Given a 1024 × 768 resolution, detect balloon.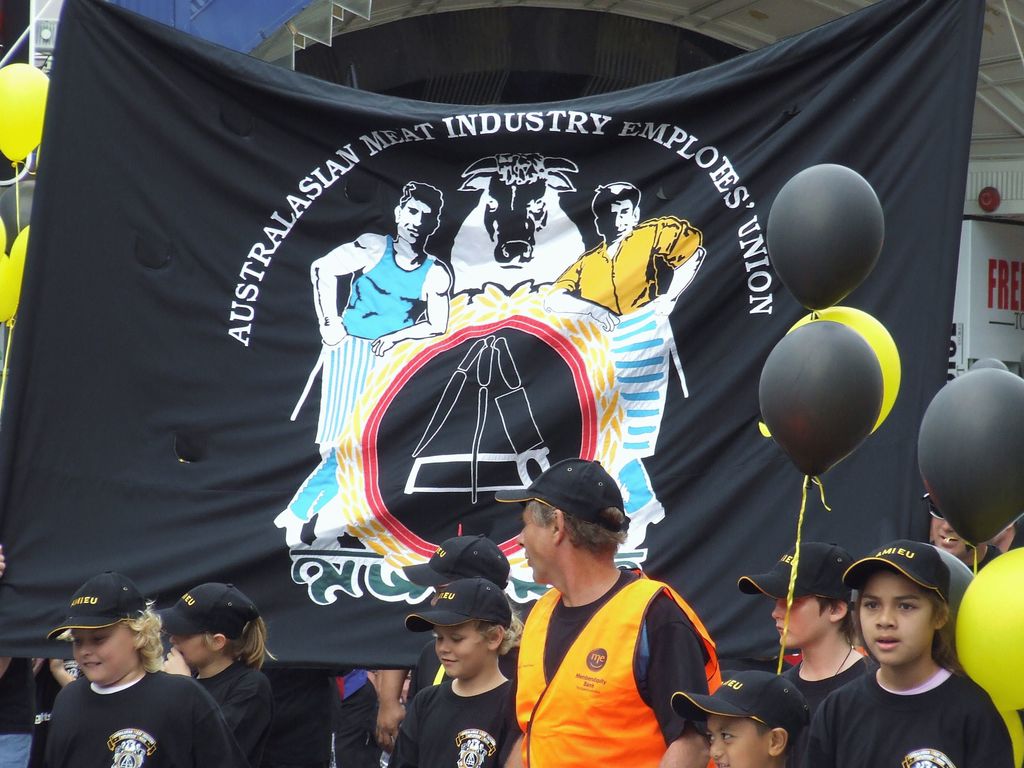
(772, 164, 884, 314).
